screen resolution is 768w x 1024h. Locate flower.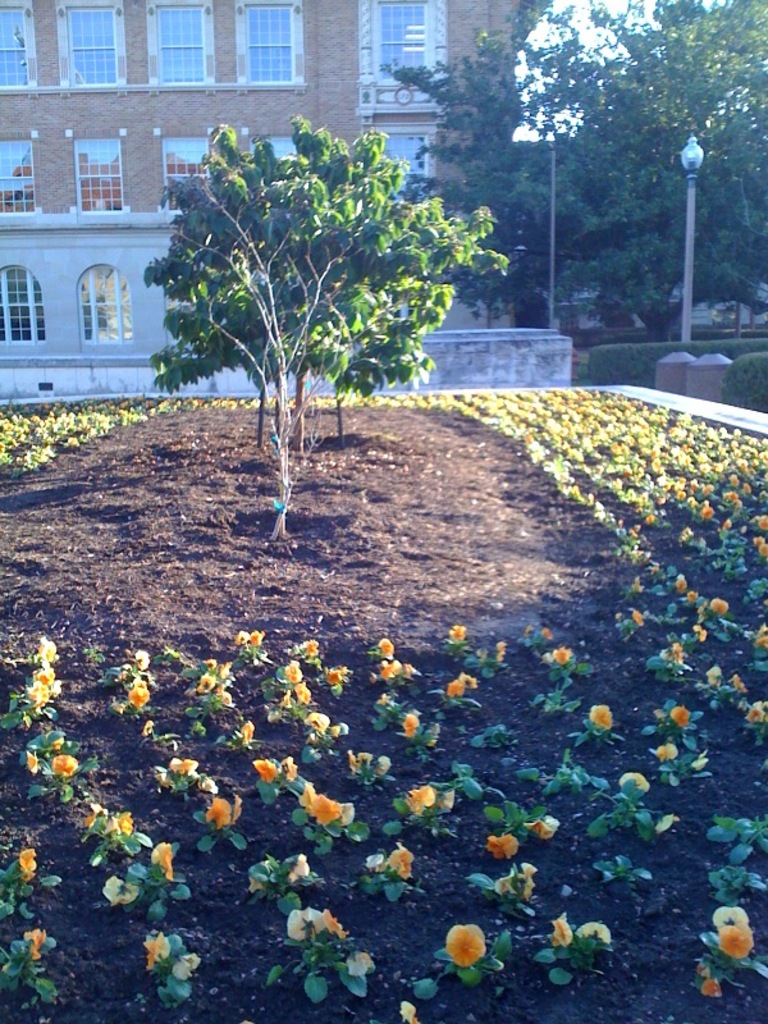
[left=274, top=901, right=349, bottom=946].
